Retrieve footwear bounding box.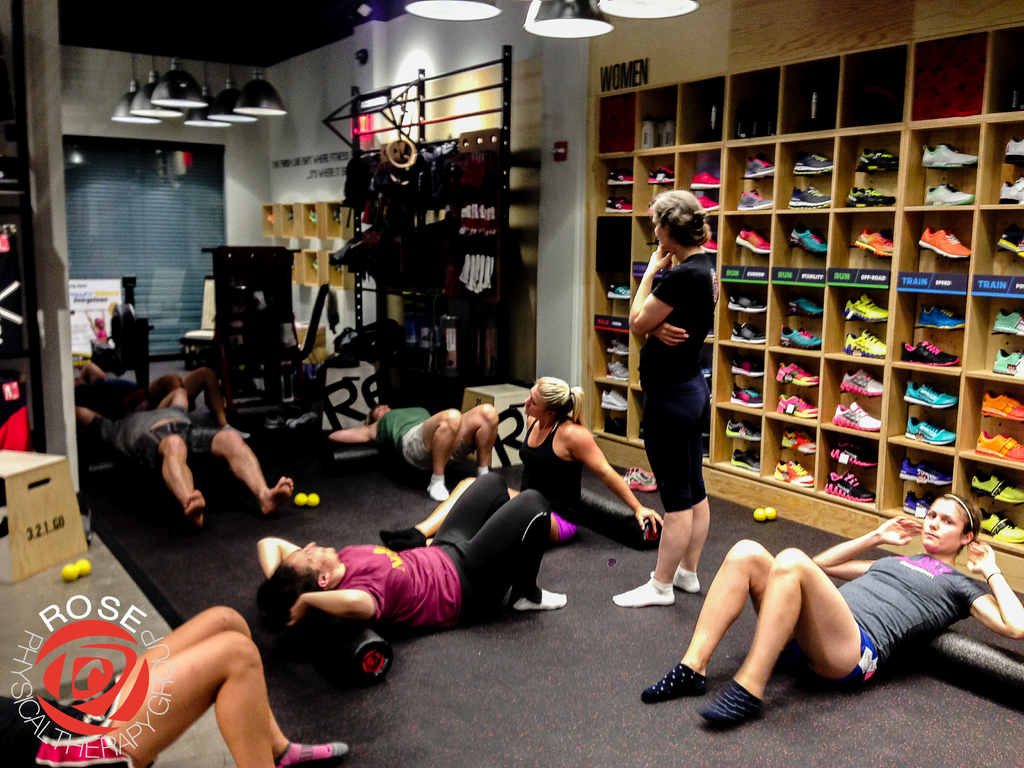
Bounding box: 856, 229, 894, 259.
